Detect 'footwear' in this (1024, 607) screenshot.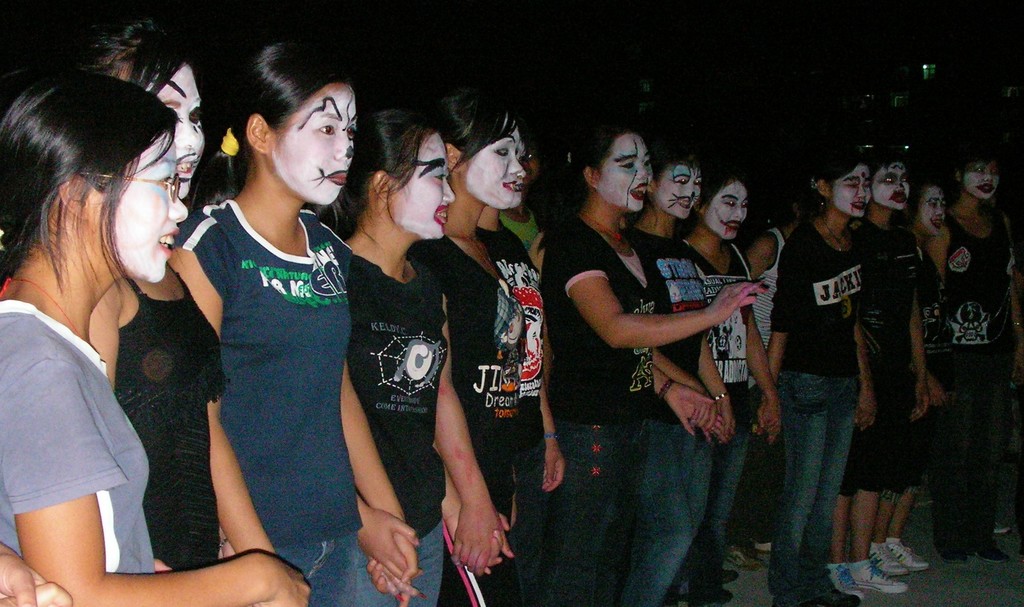
Detection: 823 584 861 602.
